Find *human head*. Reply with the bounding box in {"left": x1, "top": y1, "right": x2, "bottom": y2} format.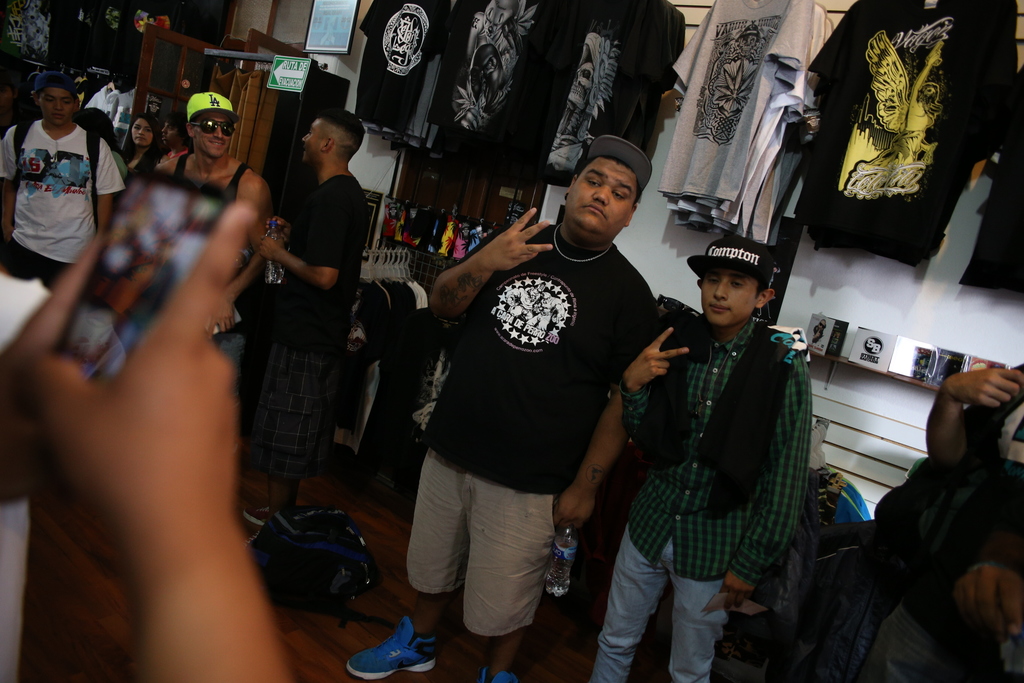
{"left": 161, "top": 110, "right": 184, "bottom": 147}.
